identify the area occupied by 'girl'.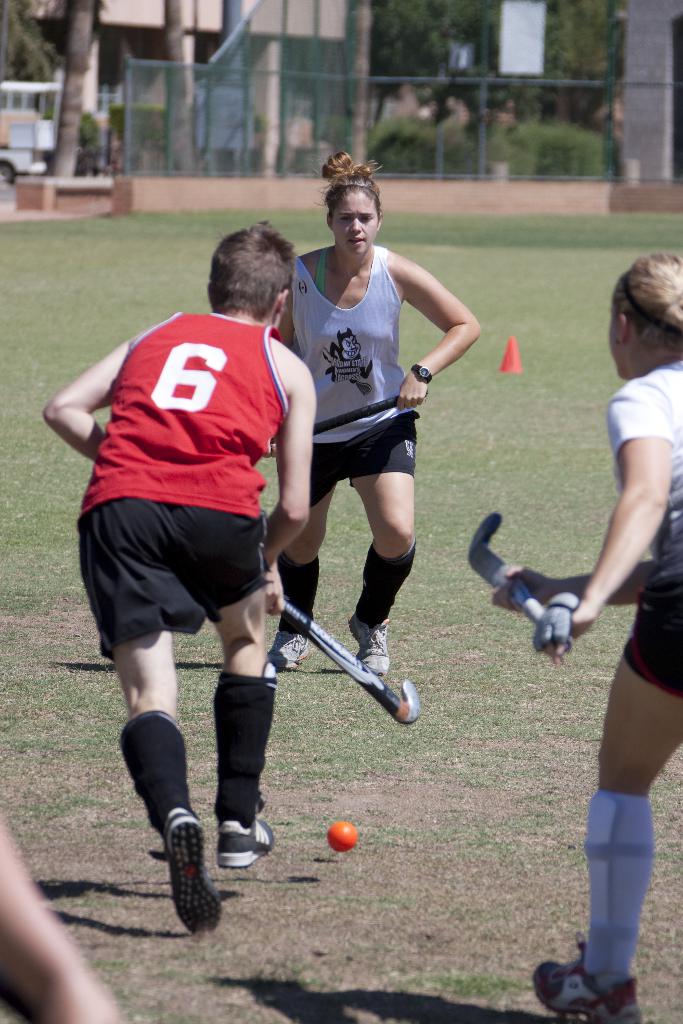
Area: bbox=[259, 145, 486, 678].
